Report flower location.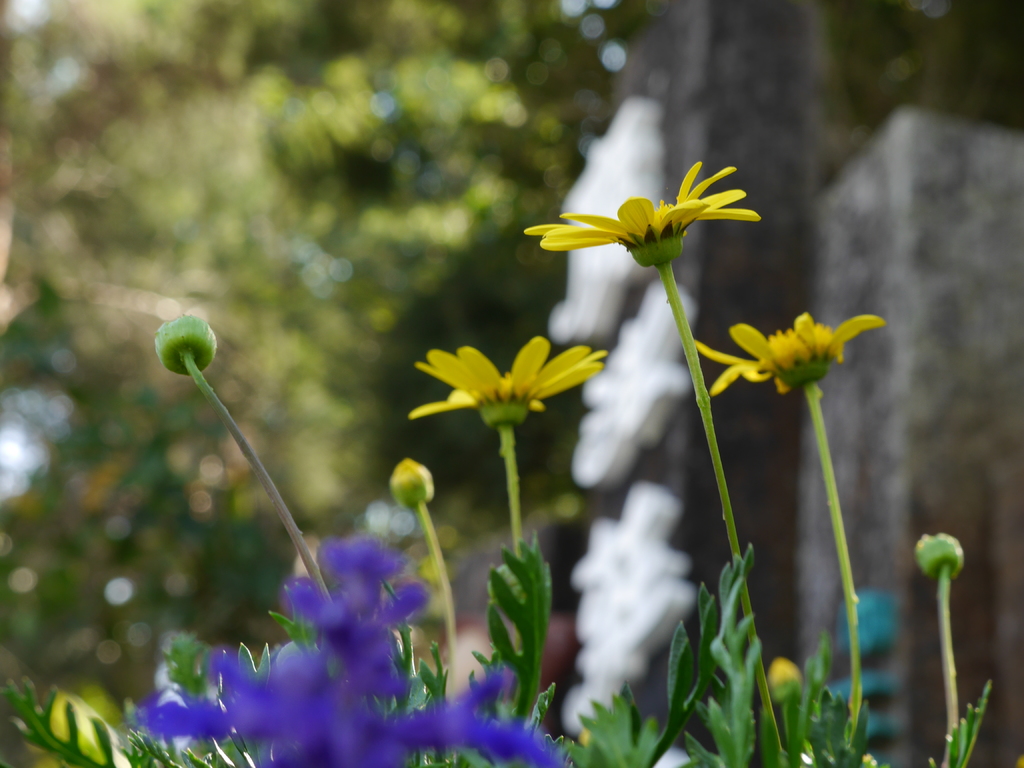
Report: rect(566, 484, 702, 767).
